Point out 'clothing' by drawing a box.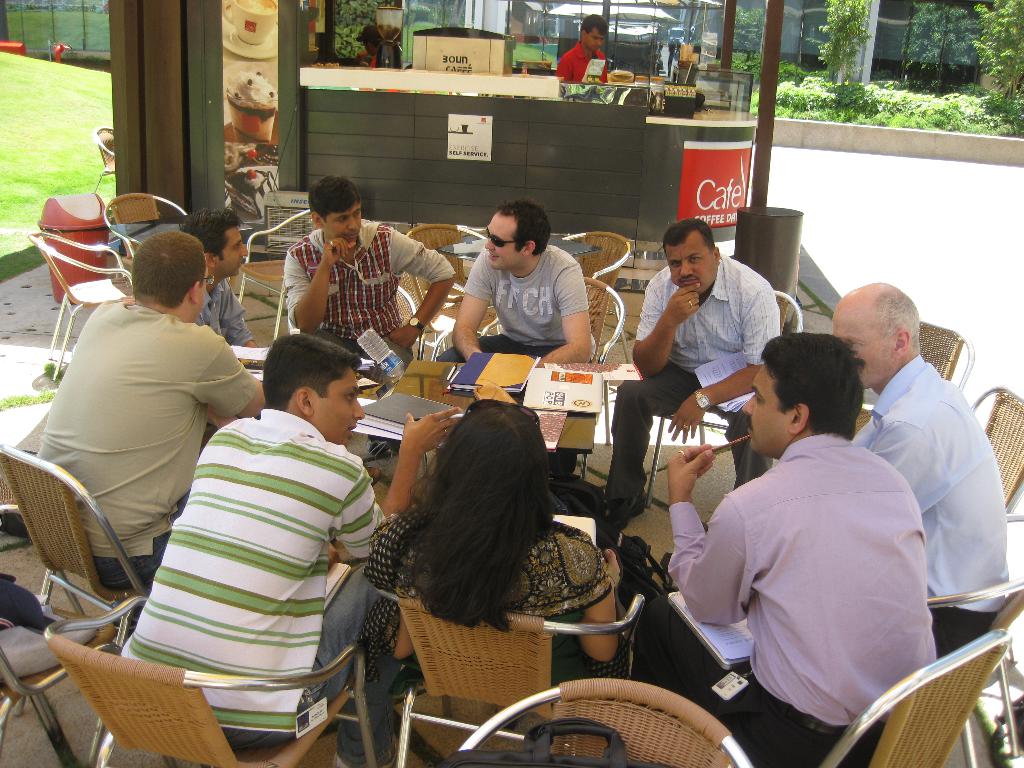
849:360:1009:651.
